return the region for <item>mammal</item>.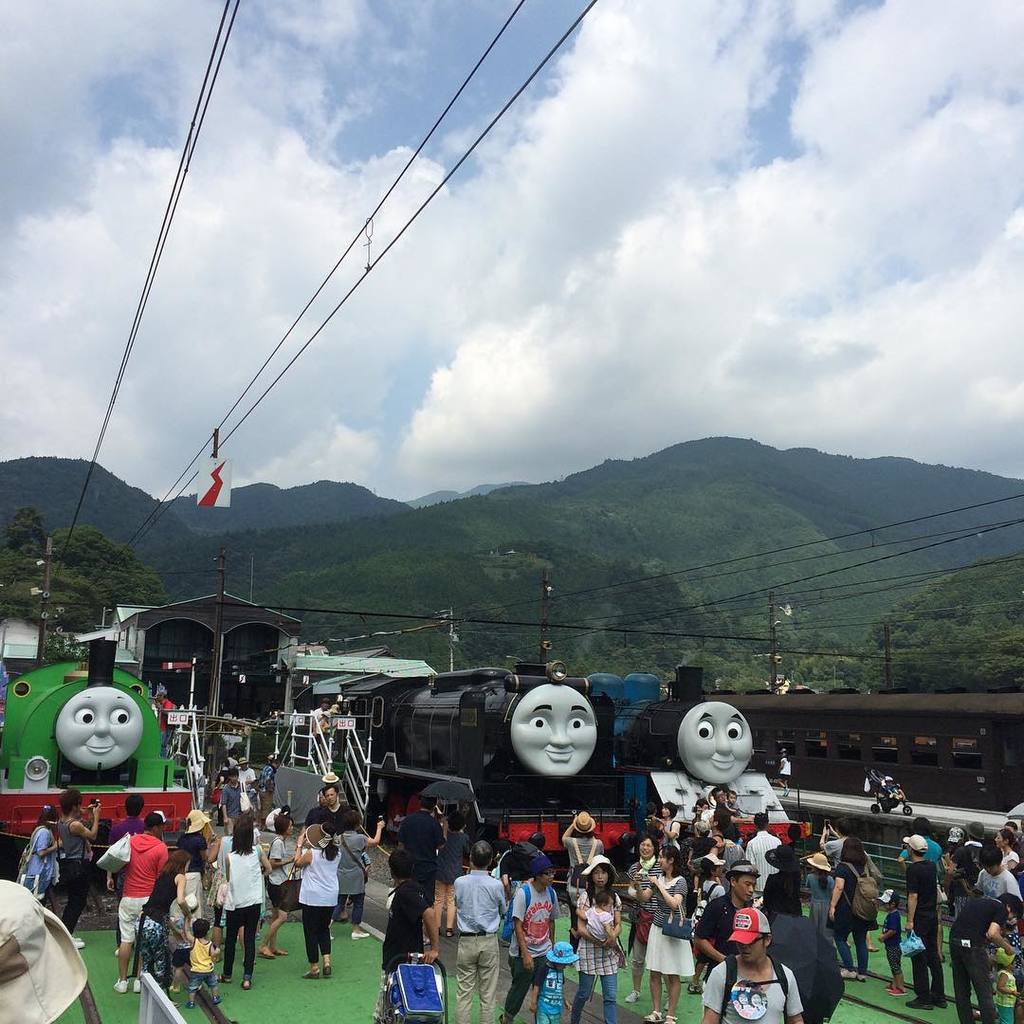
region(271, 811, 292, 958).
